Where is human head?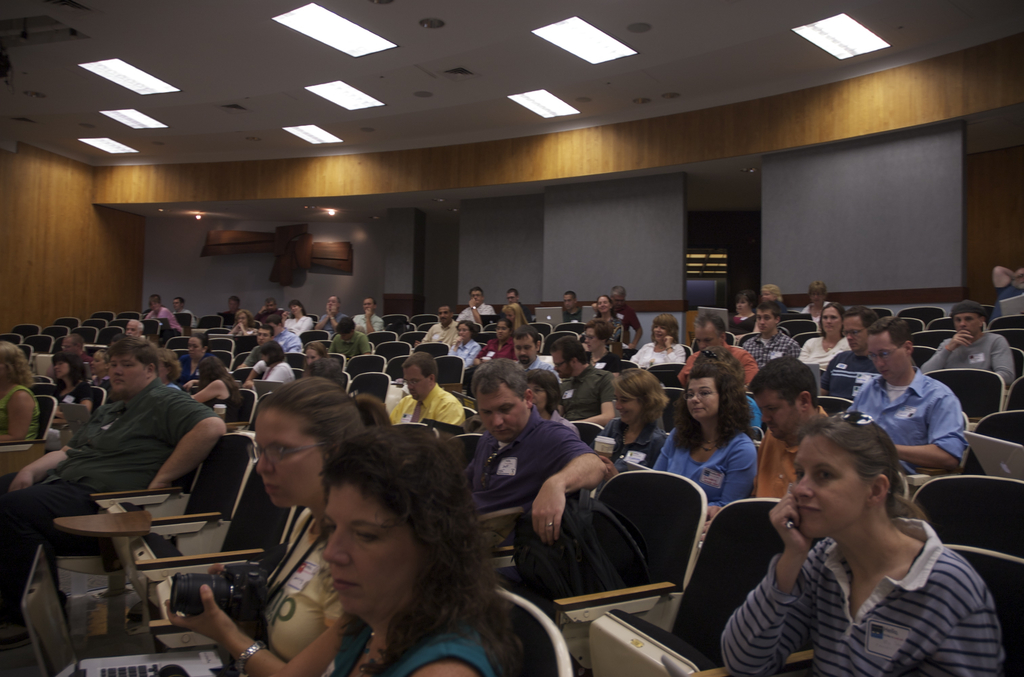
box(810, 281, 828, 303).
